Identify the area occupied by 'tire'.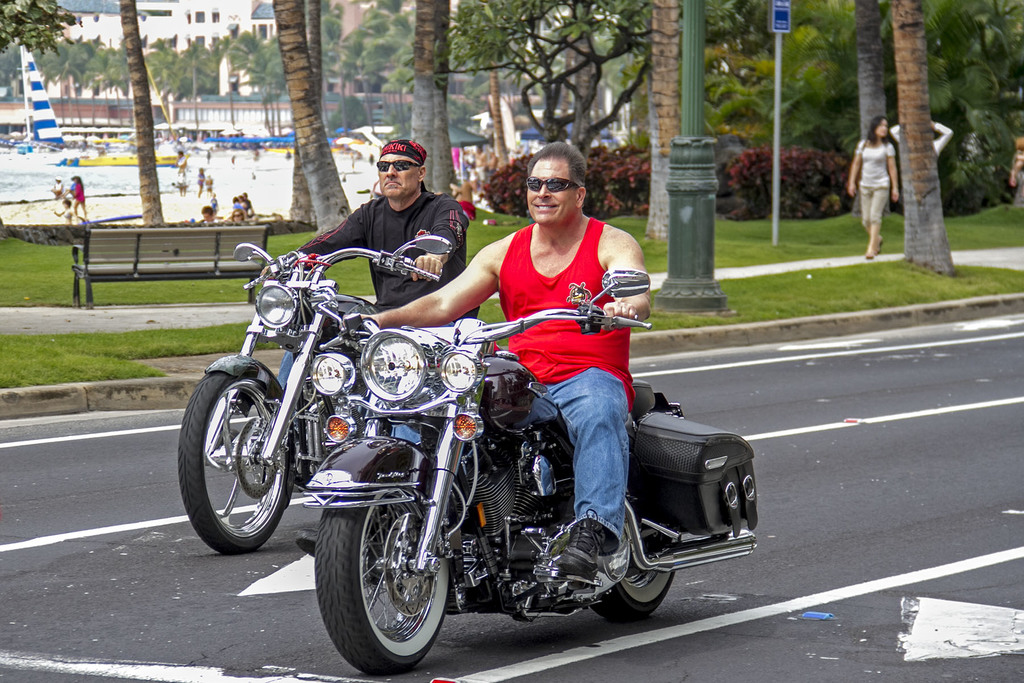
Area: x1=315, y1=492, x2=455, y2=672.
